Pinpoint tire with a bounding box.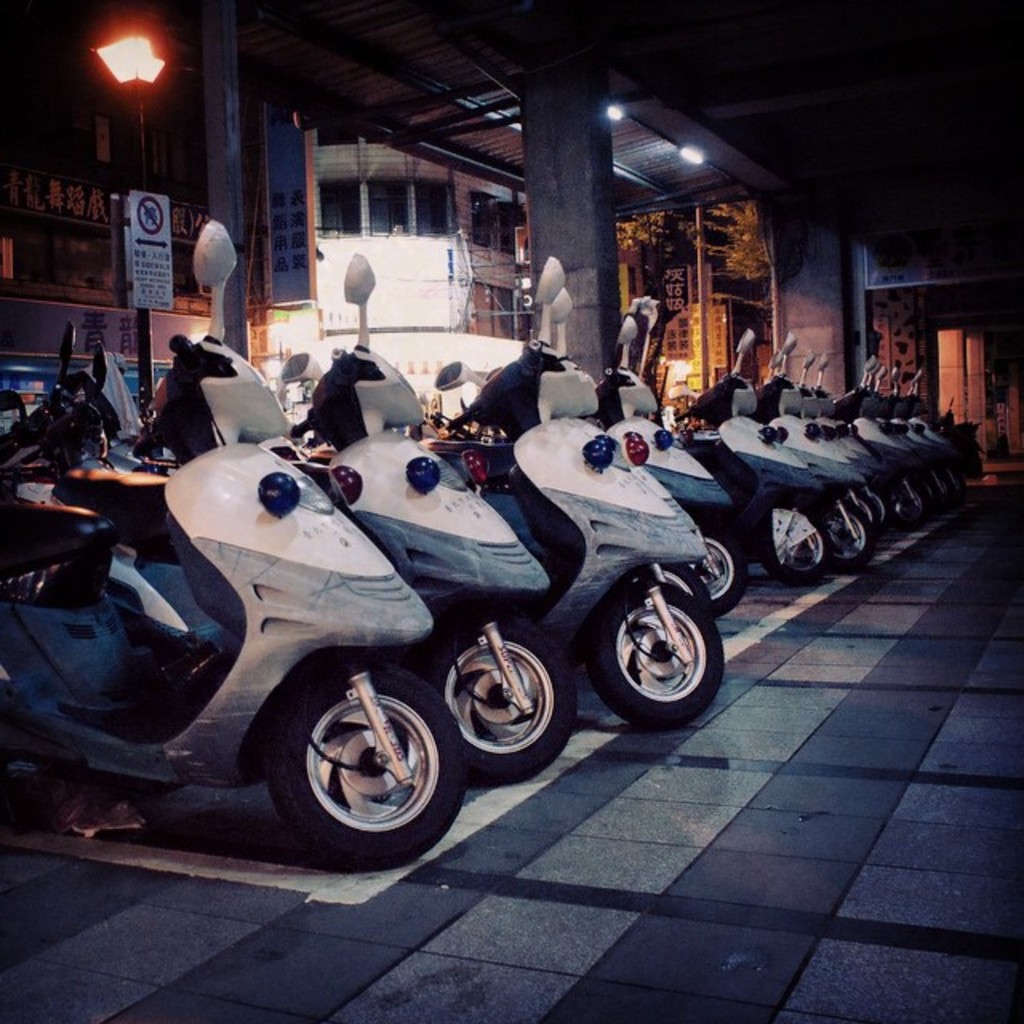
414:611:571:784.
